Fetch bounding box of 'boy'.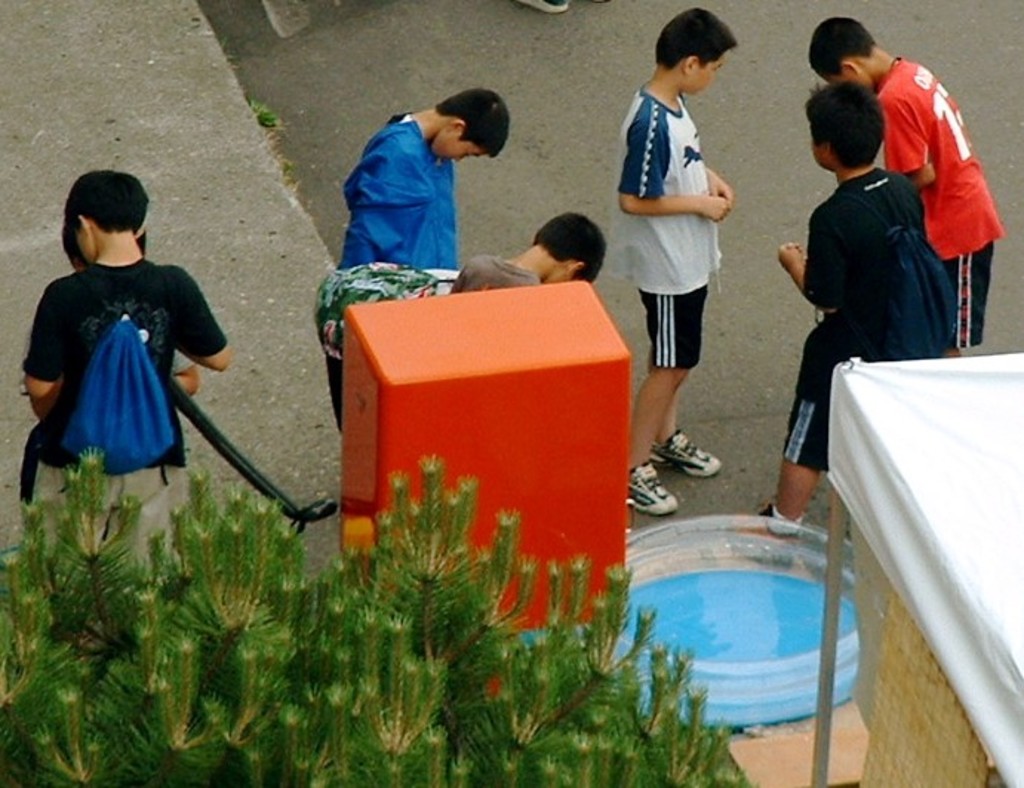
Bbox: (x1=24, y1=166, x2=230, y2=572).
